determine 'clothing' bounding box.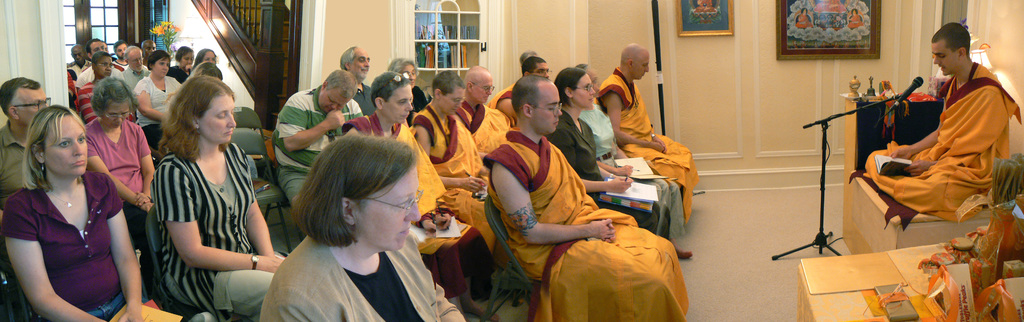
Determined: locate(78, 120, 166, 239).
